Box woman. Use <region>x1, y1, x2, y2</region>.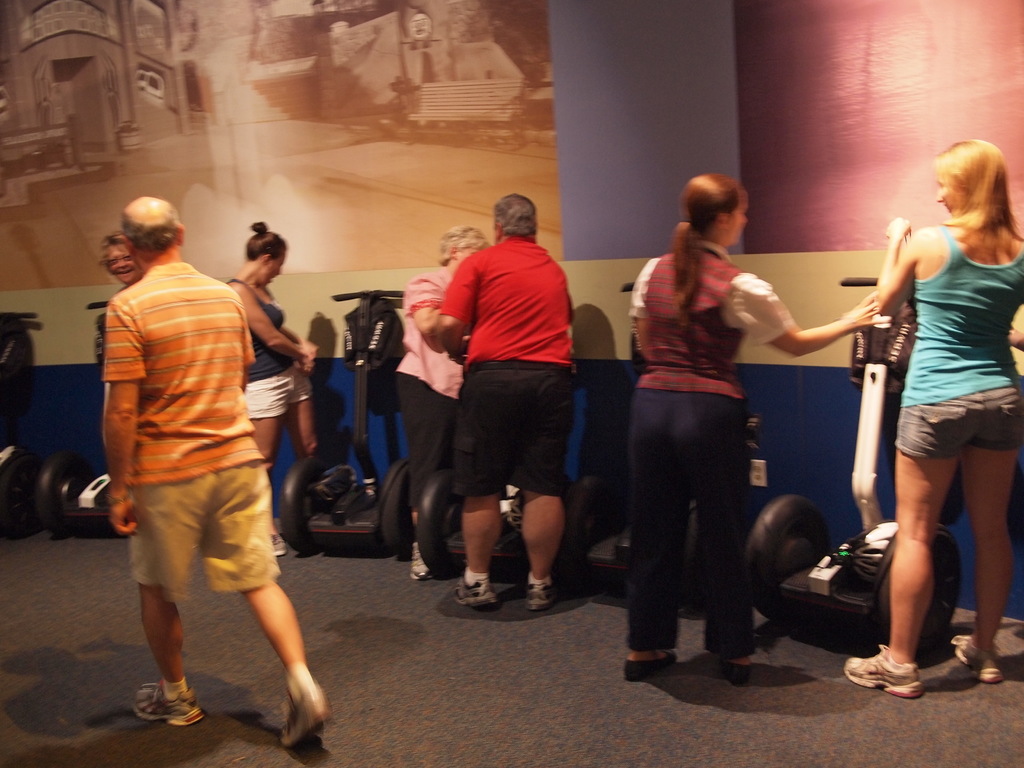
<region>95, 232, 144, 367</region>.
